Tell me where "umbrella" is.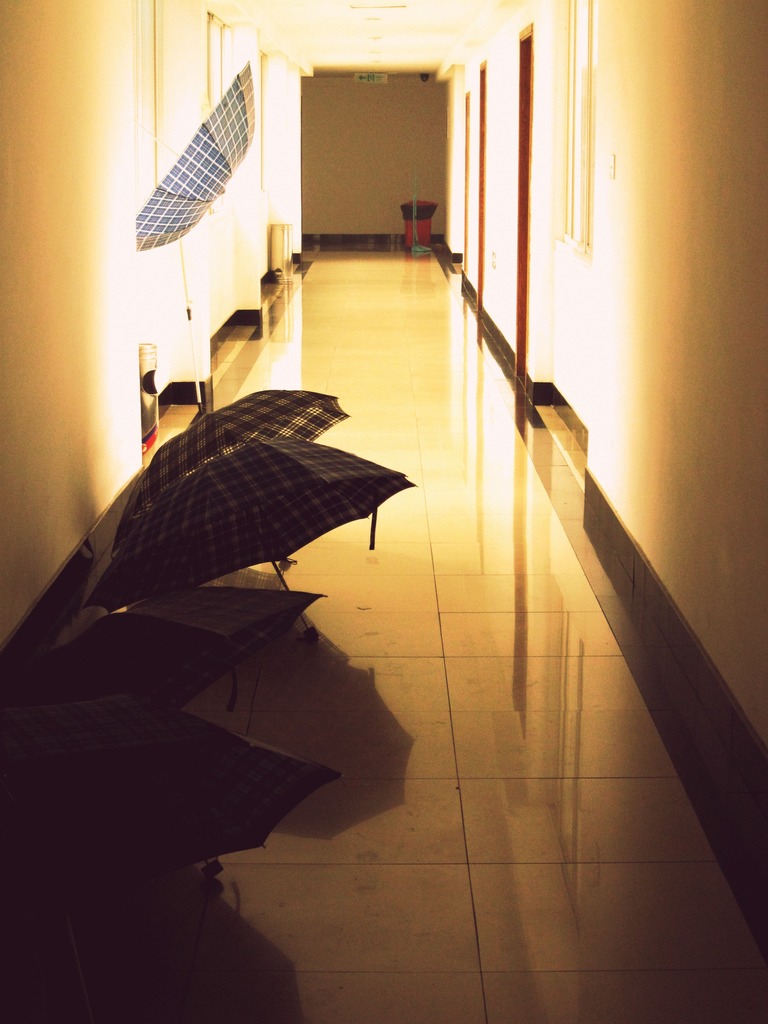
"umbrella" is at <box>0,696,353,1021</box>.
